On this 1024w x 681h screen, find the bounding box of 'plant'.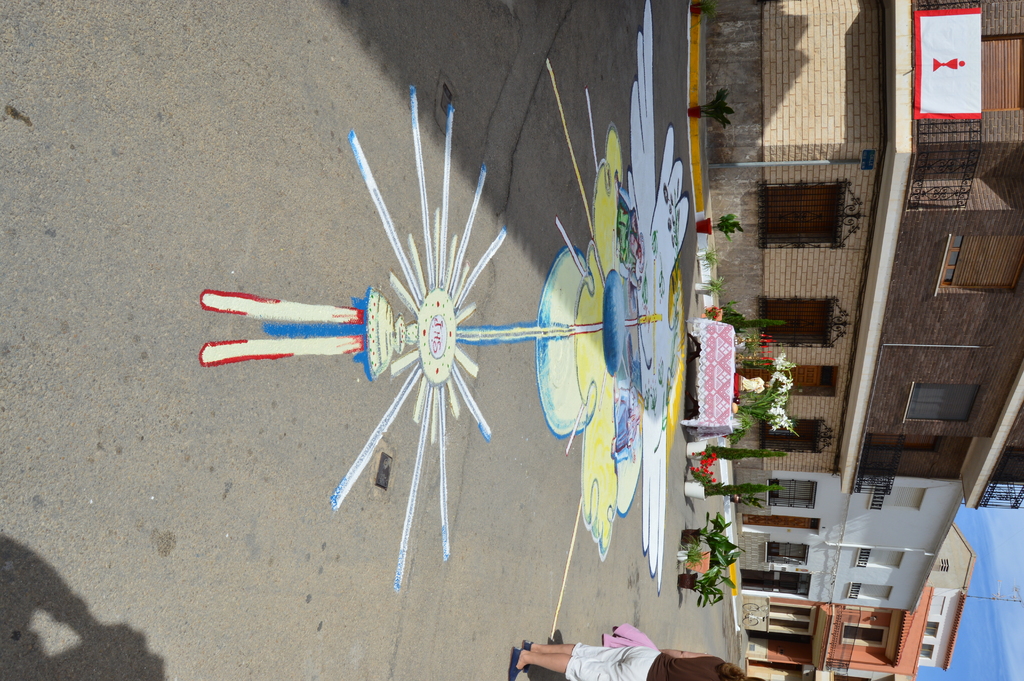
Bounding box: region(704, 302, 721, 320).
